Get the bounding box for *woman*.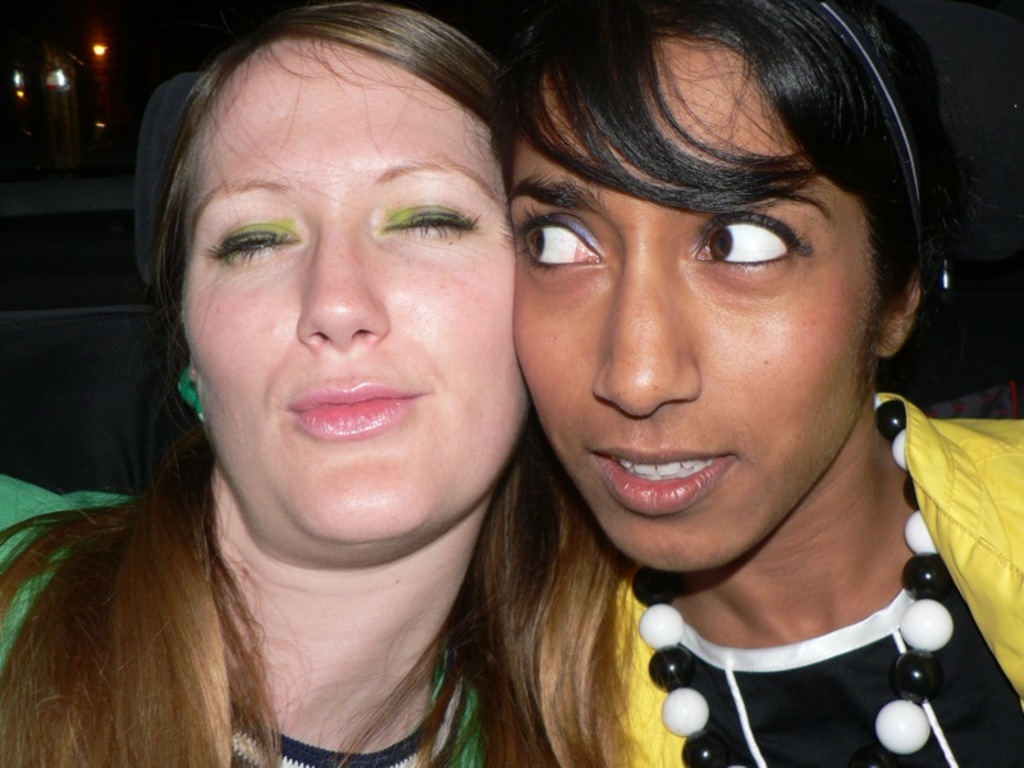
Rect(27, 26, 628, 762).
